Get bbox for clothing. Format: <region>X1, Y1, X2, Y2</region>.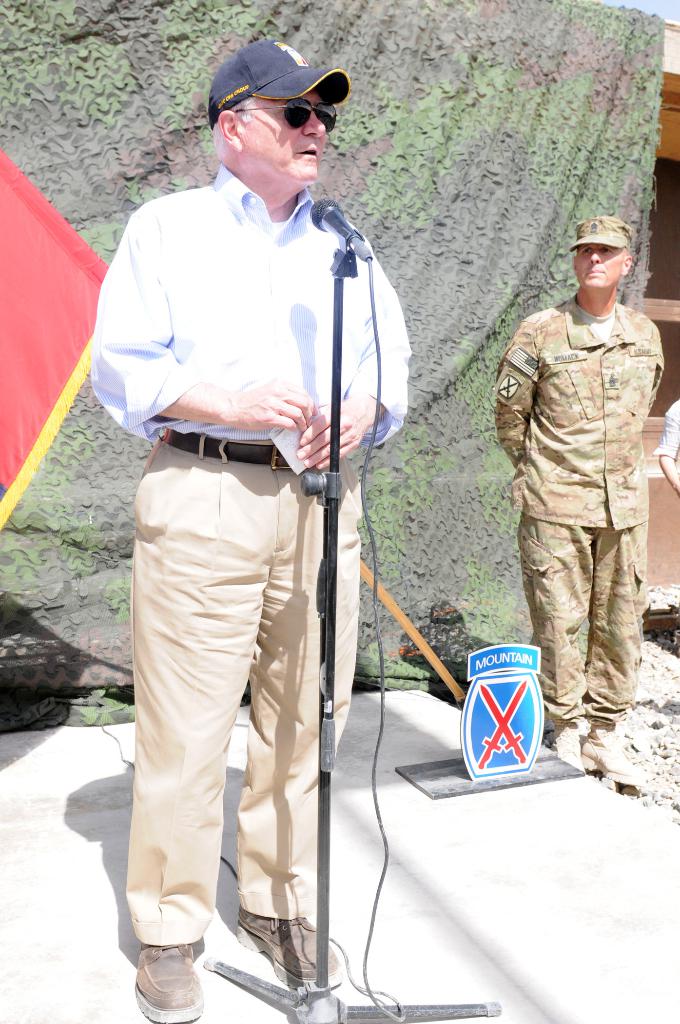
<region>490, 237, 670, 746</region>.
